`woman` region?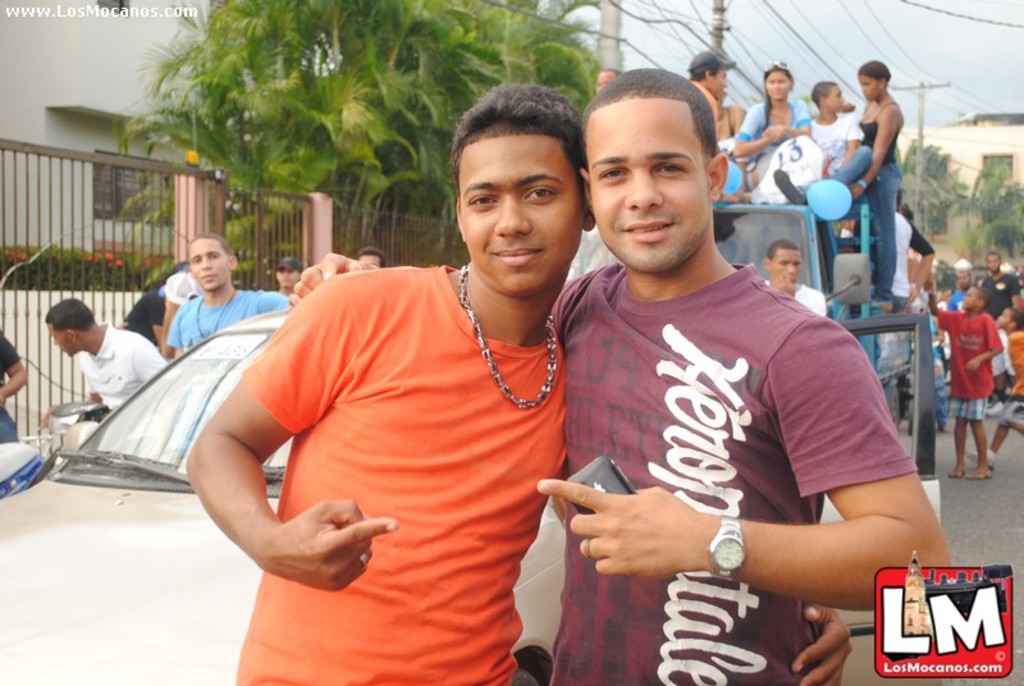
{"left": 732, "top": 60, "right": 812, "bottom": 186}
